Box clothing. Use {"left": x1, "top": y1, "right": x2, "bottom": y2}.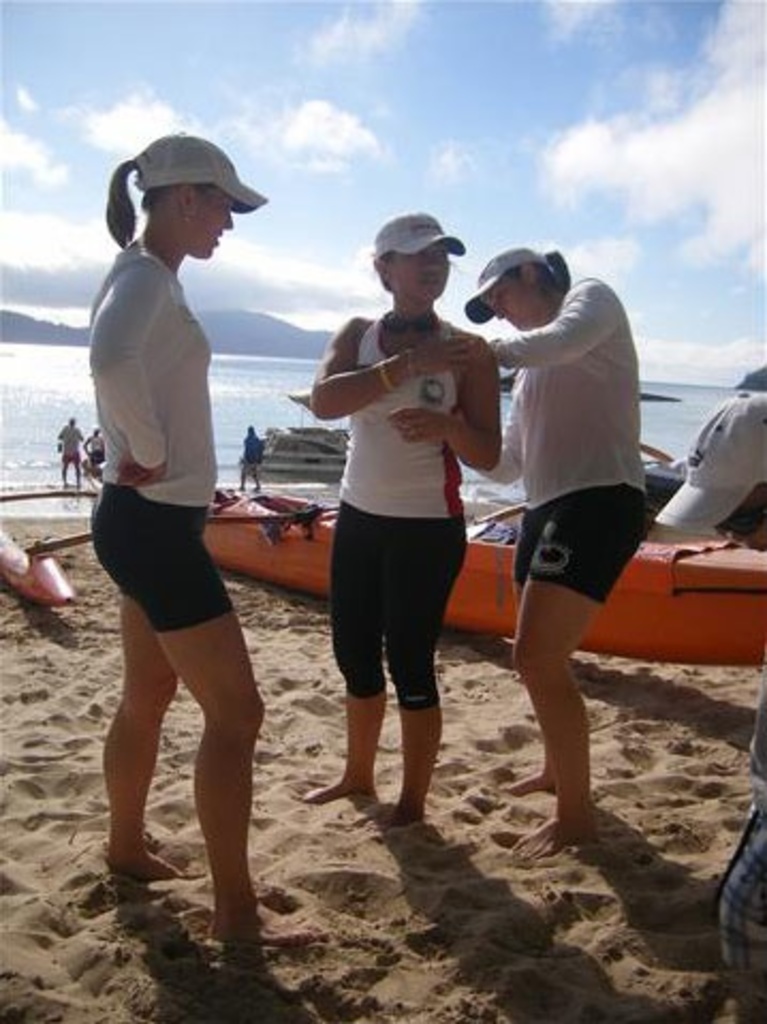
{"left": 241, "top": 425, "right": 263, "bottom": 481}.
